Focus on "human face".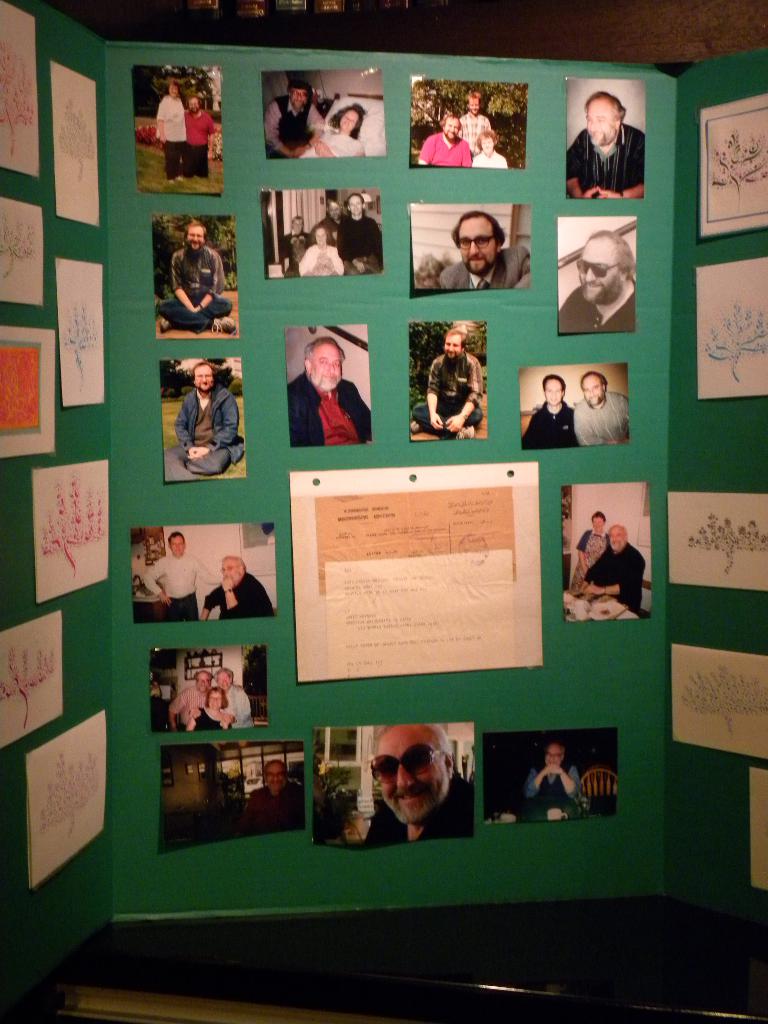
Focused at {"x1": 585, "y1": 378, "x2": 605, "y2": 405}.
